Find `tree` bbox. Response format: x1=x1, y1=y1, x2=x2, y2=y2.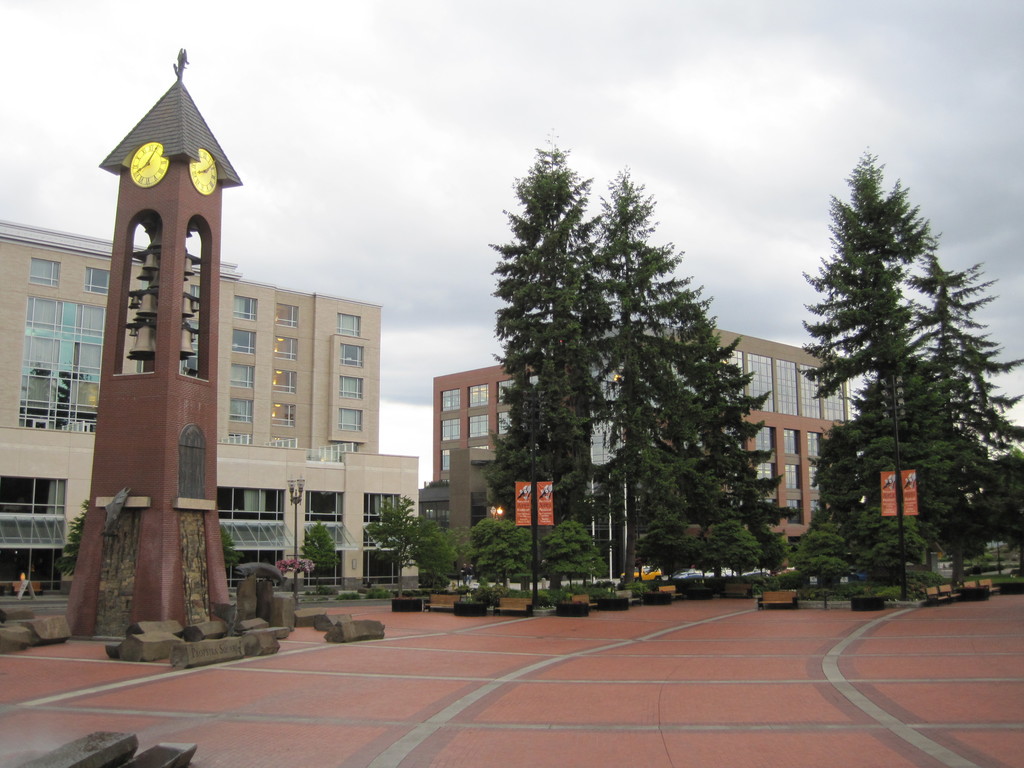
x1=470, y1=519, x2=539, y2=589.
